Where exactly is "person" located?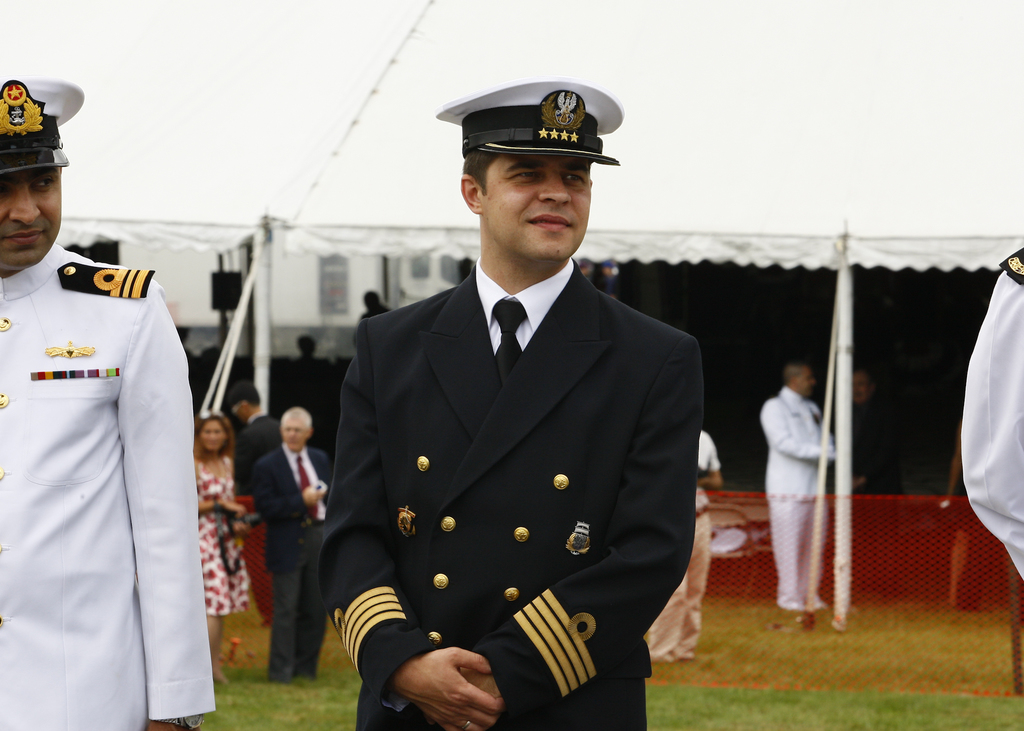
Its bounding box is bbox=[758, 360, 839, 615].
